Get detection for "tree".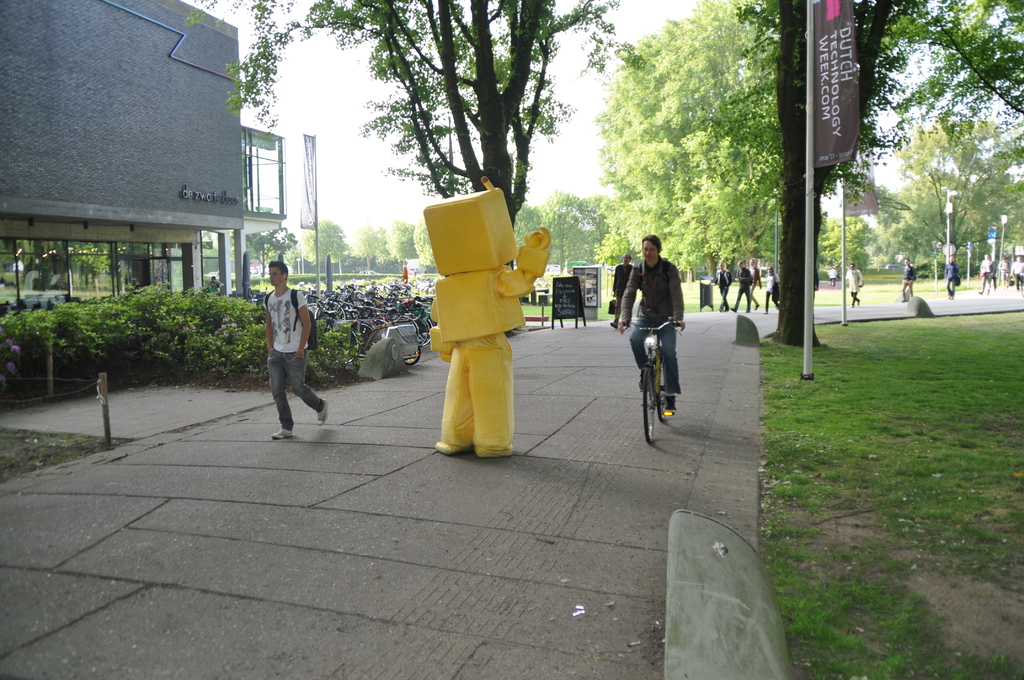
Detection: {"left": 589, "top": 0, "right": 804, "bottom": 295}.
